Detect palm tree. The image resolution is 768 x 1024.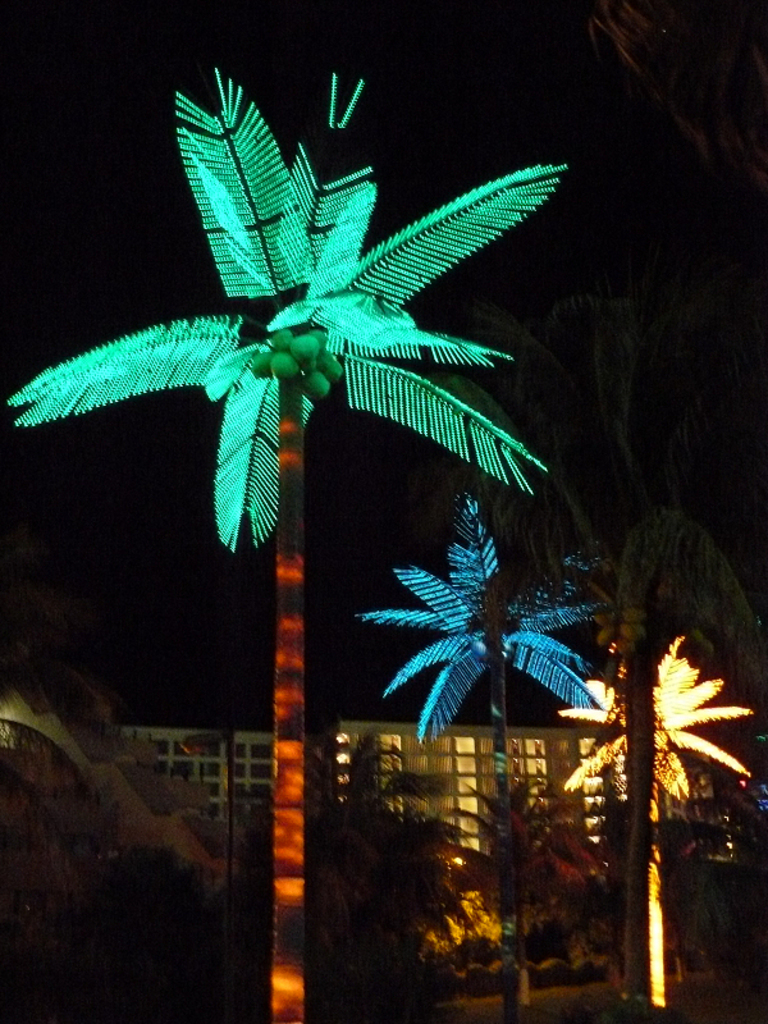
rect(535, 385, 767, 1015).
